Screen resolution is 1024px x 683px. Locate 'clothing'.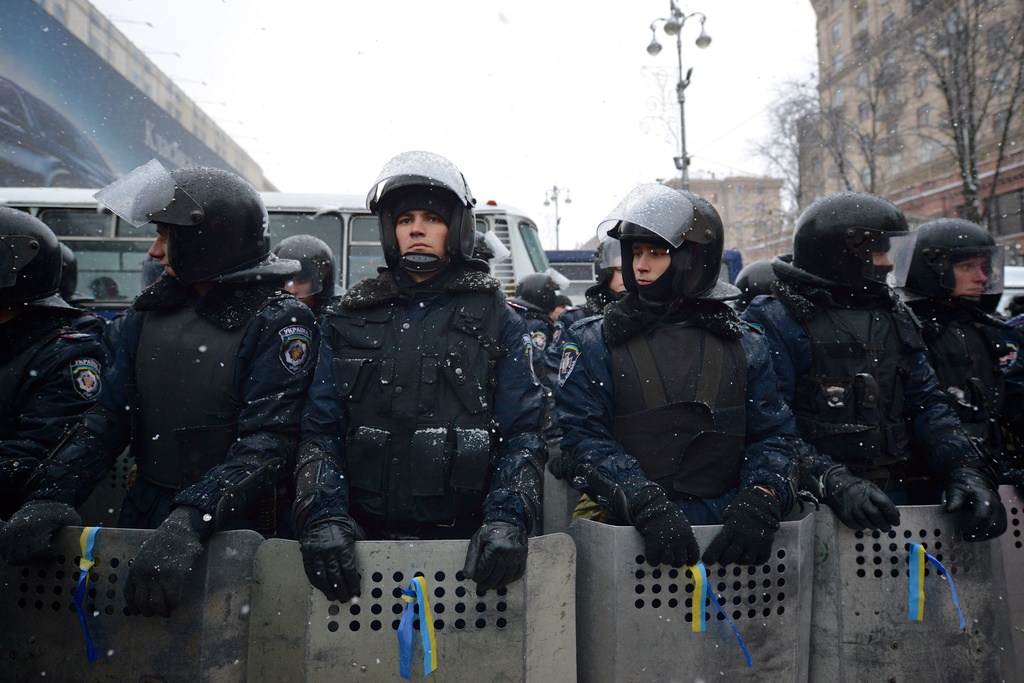
0, 307, 122, 504.
